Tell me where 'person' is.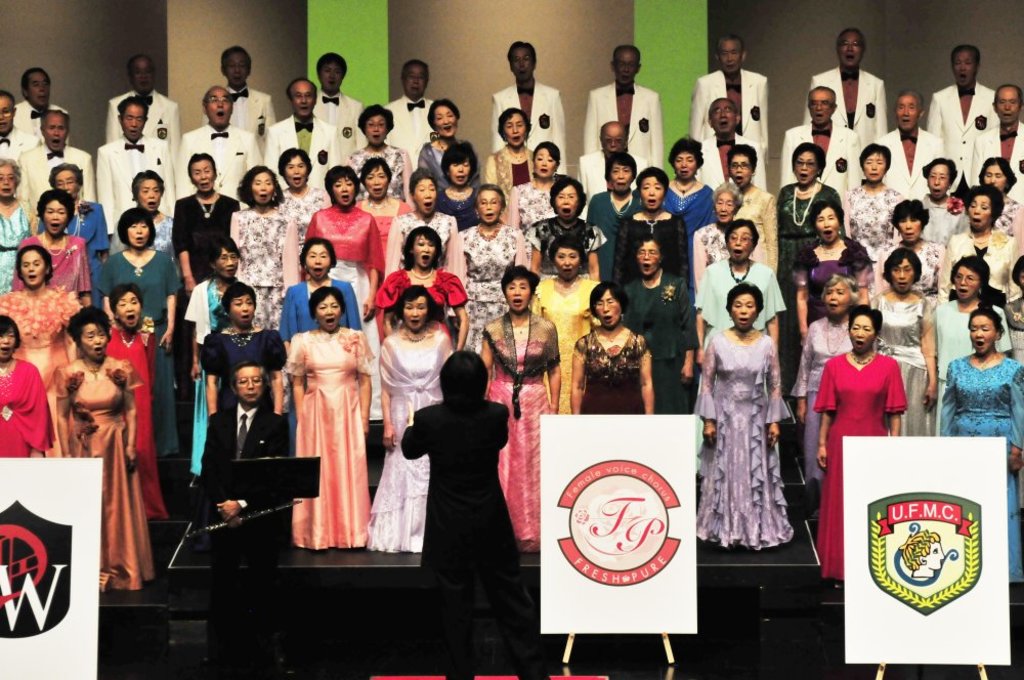
'person' is at x1=872, y1=199, x2=945, y2=300.
